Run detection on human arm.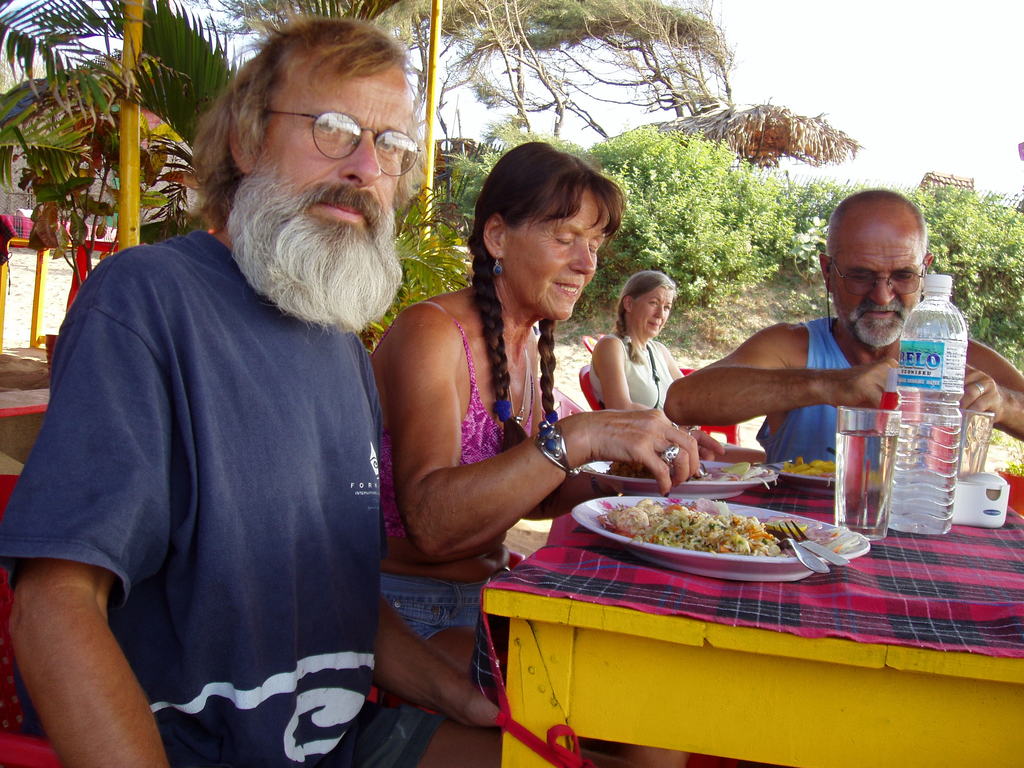
Result: (961, 343, 1023, 440).
